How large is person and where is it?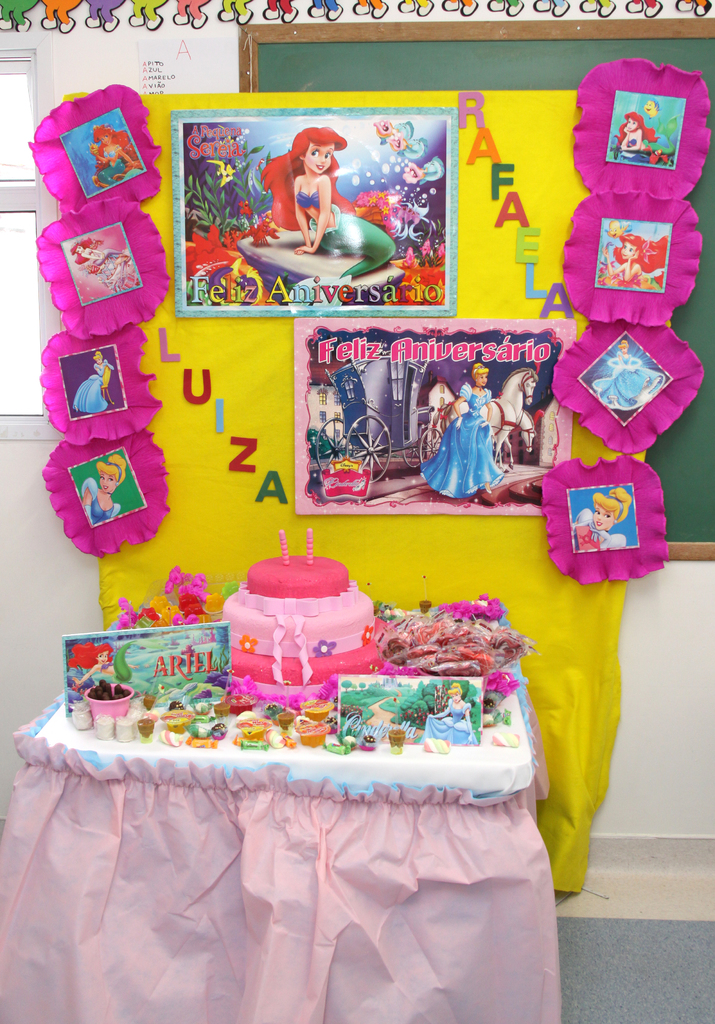
Bounding box: box=[254, 107, 376, 267].
